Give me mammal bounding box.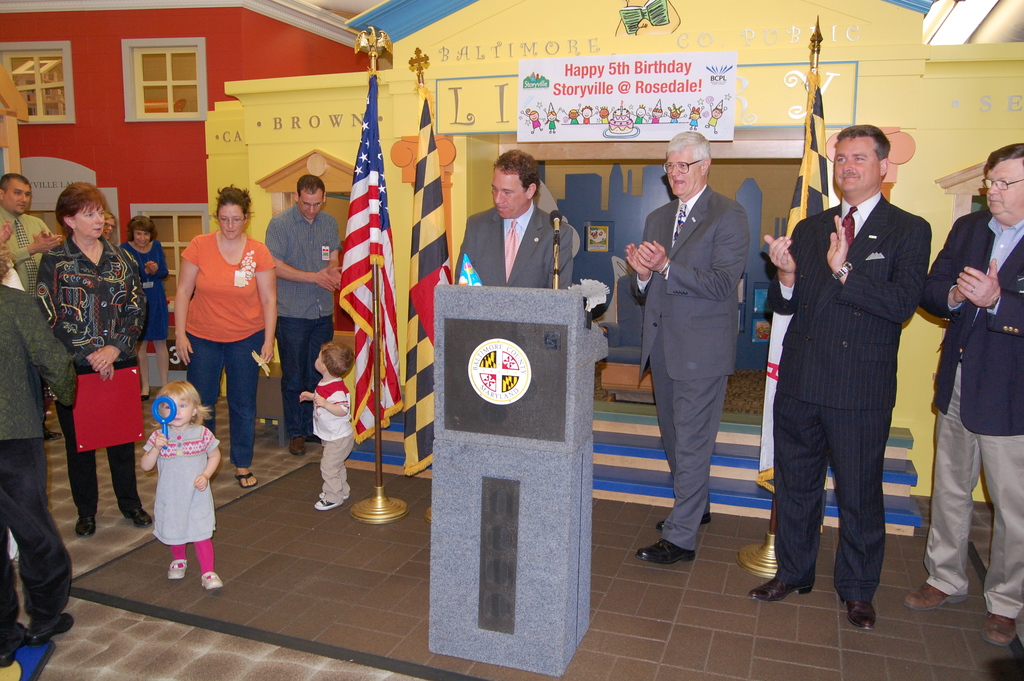
left=0, top=173, right=65, bottom=294.
